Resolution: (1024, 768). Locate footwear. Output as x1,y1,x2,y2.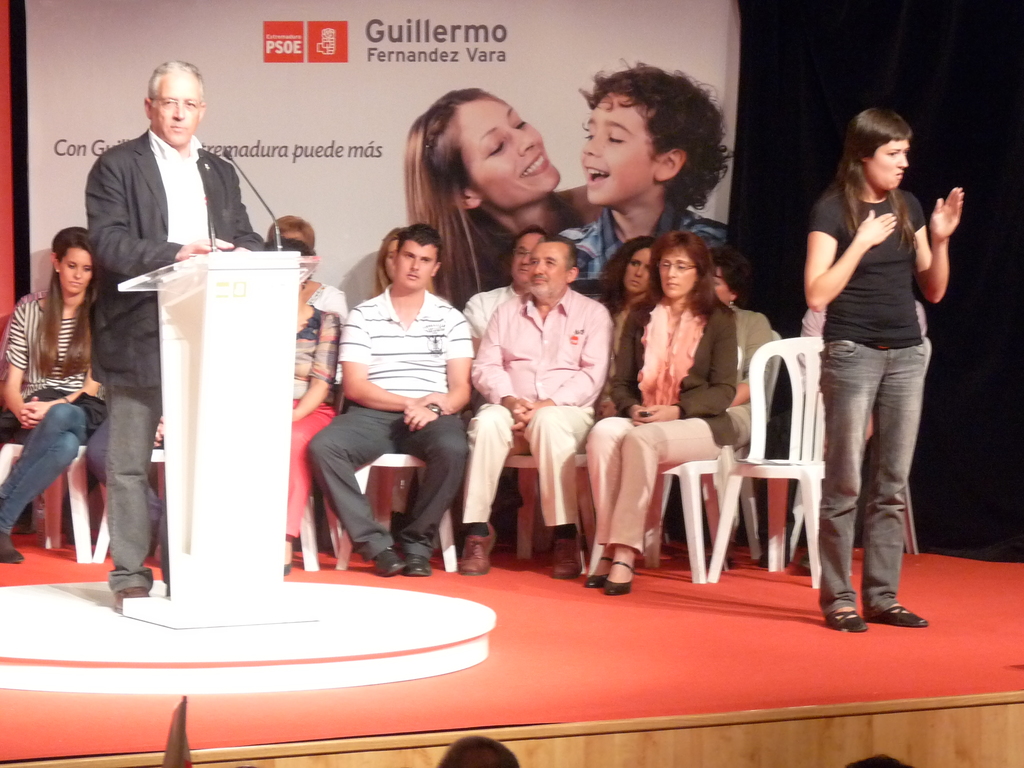
408,542,431,574.
